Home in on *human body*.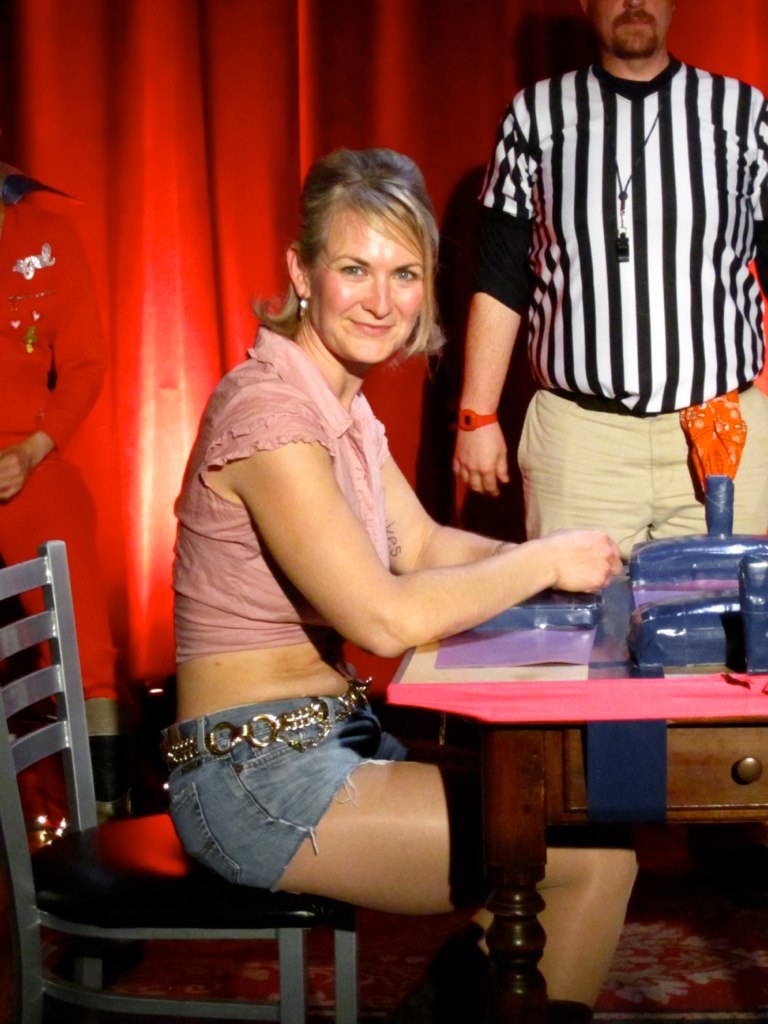
Homed in at 453:47:767:566.
